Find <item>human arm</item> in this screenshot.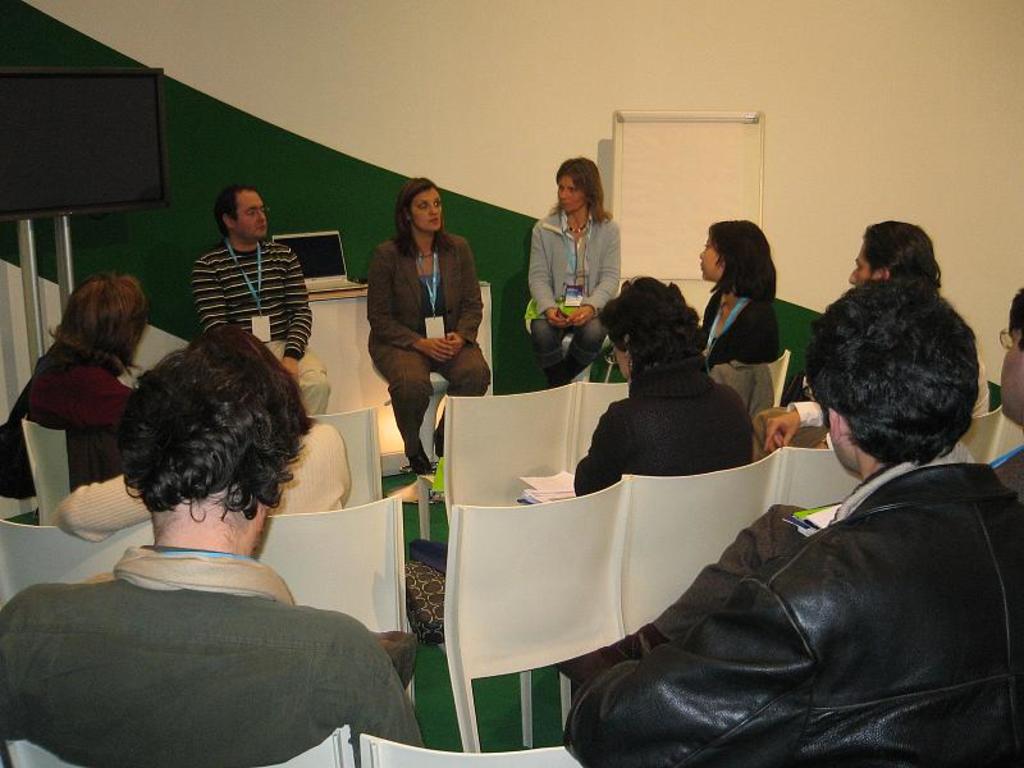
The bounding box for <item>human arm</item> is bbox=[726, 440, 765, 531].
